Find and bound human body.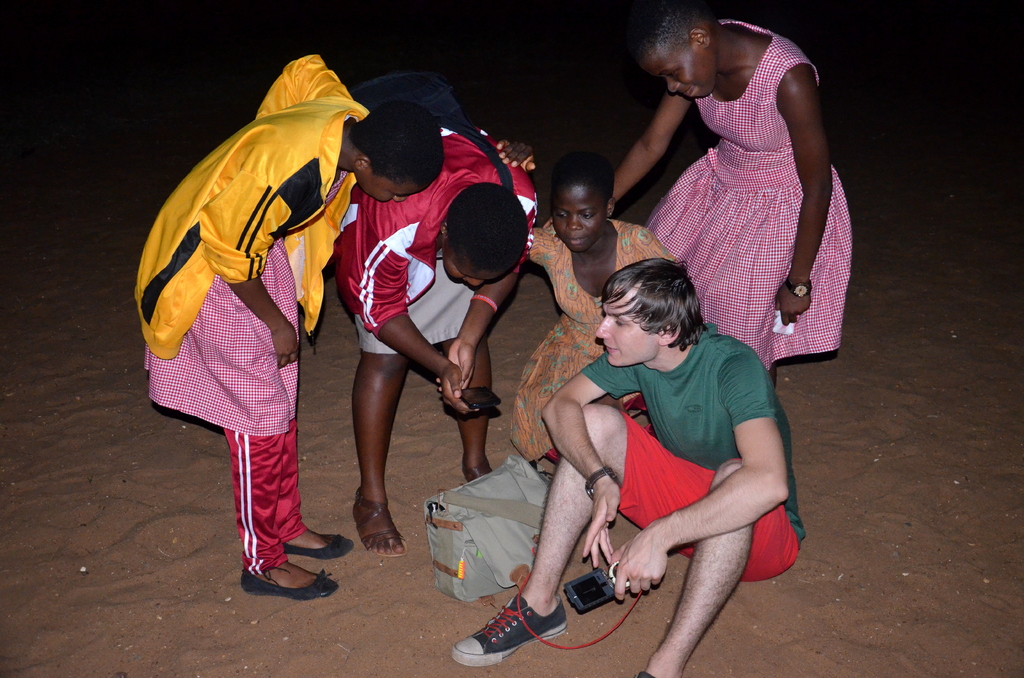
Bound: pyautogui.locateOnScreen(520, 168, 690, 476).
